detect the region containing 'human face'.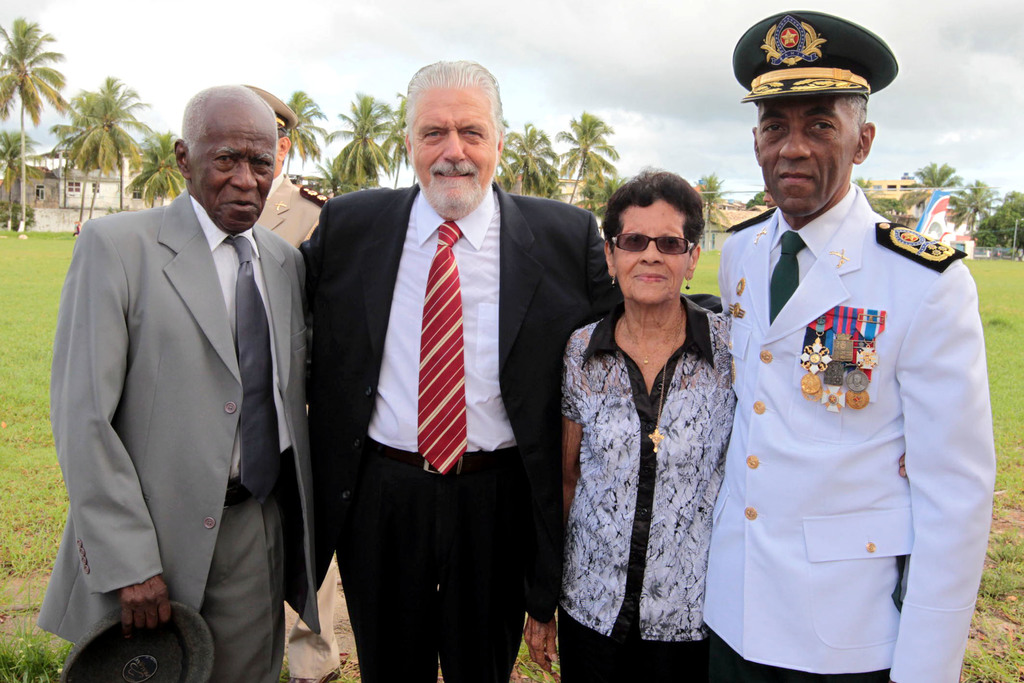
(756,93,855,217).
